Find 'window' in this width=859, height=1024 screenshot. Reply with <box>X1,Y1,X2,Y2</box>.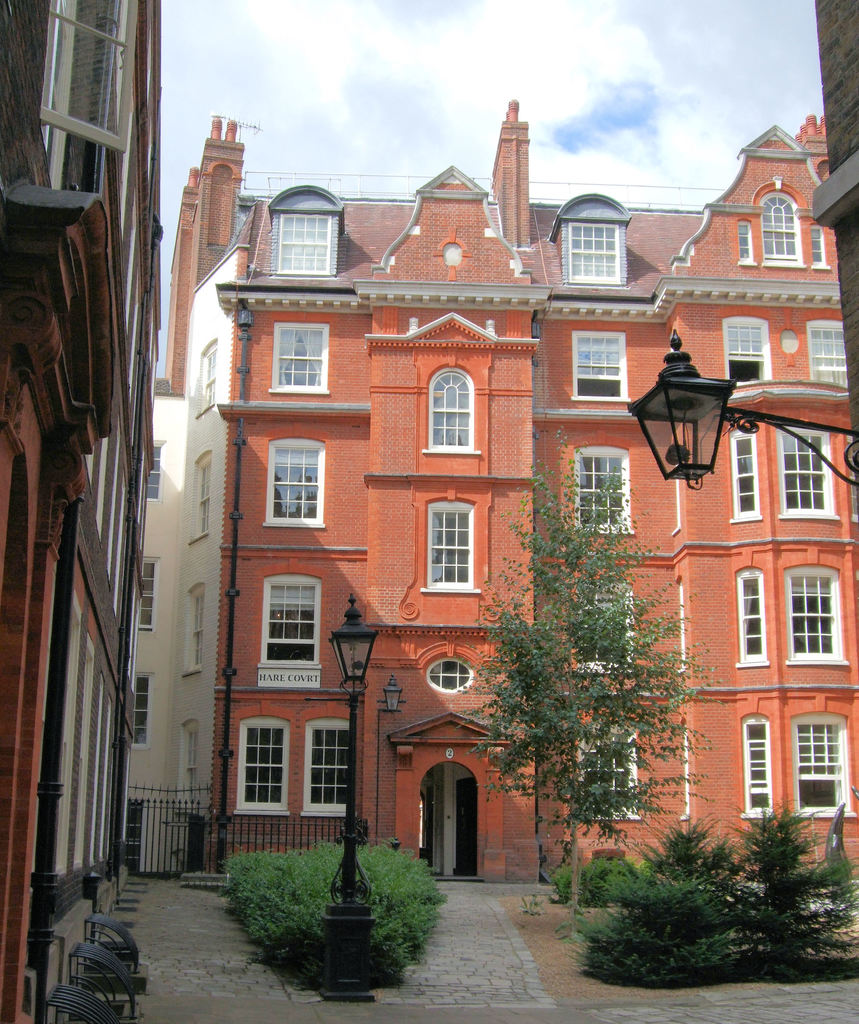
<box>775,428,839,522</box>.
